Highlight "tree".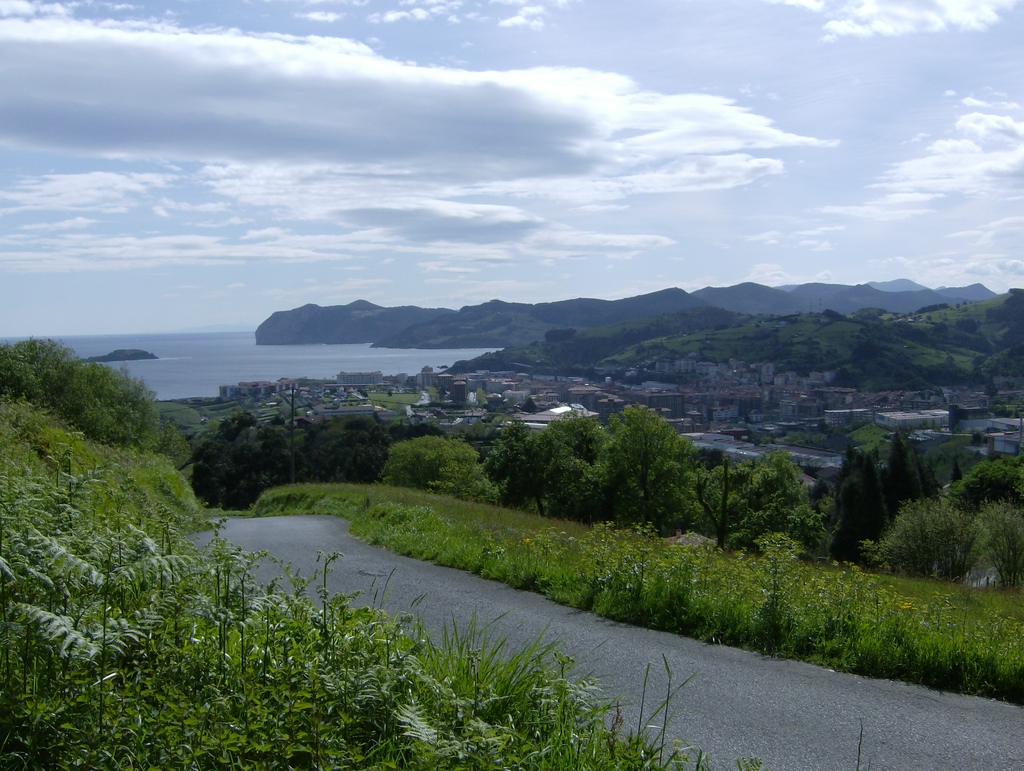
Highlighted region: bbox(995, 404, 1012, 419).
